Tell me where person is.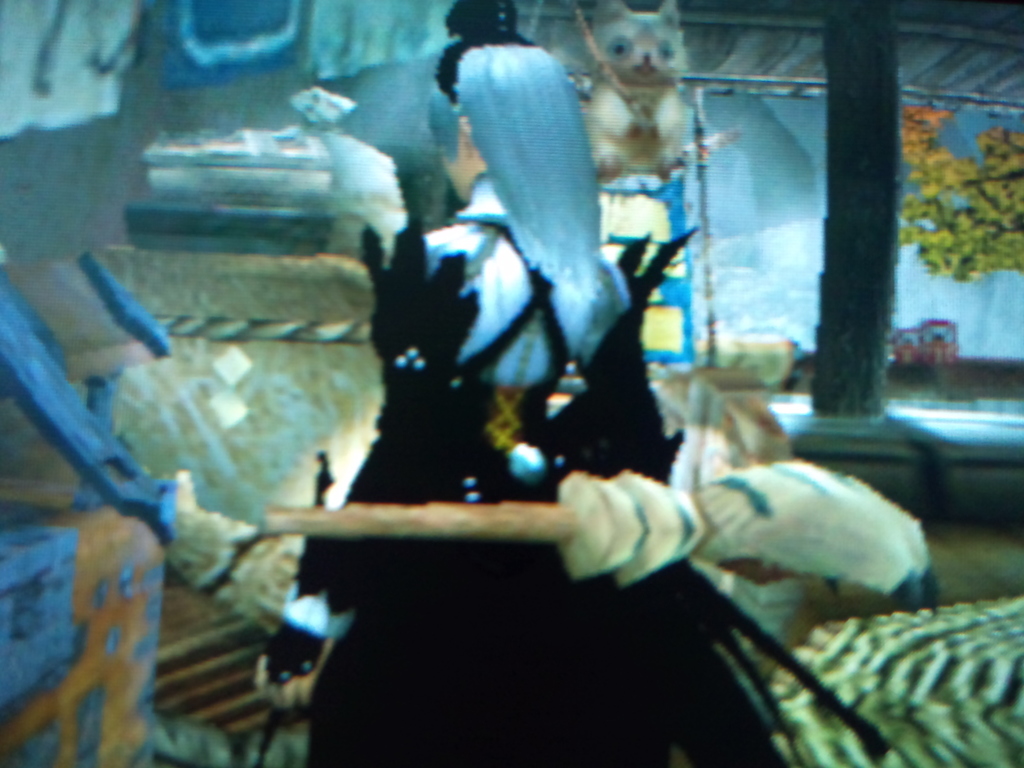
person is at 301,3,796,767.
